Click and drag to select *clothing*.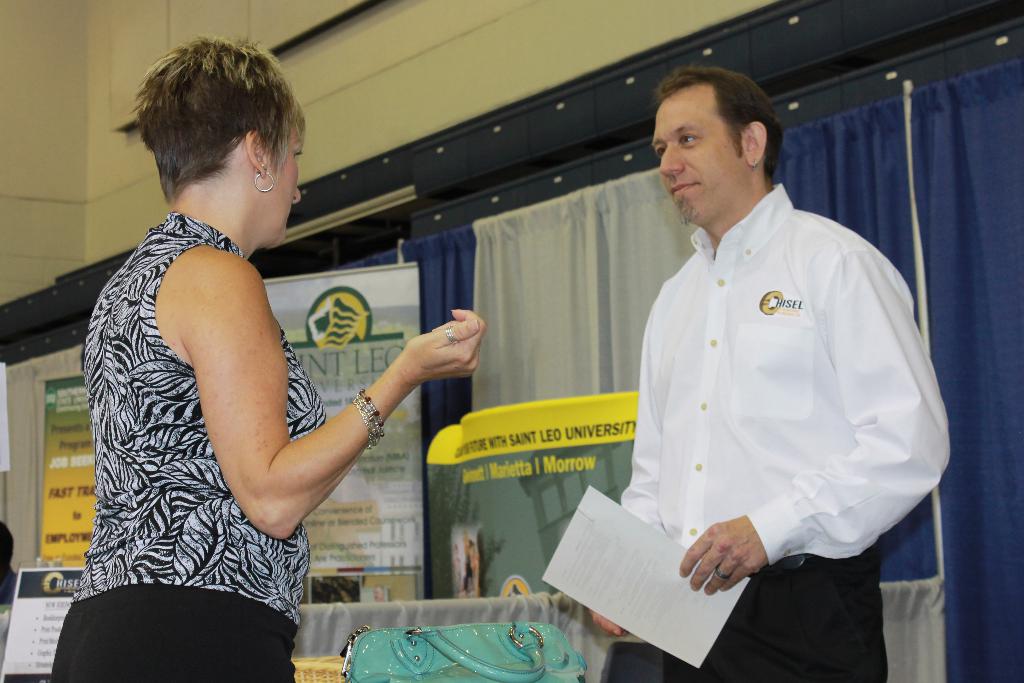
Selection: 53, 211, 312, 682.
